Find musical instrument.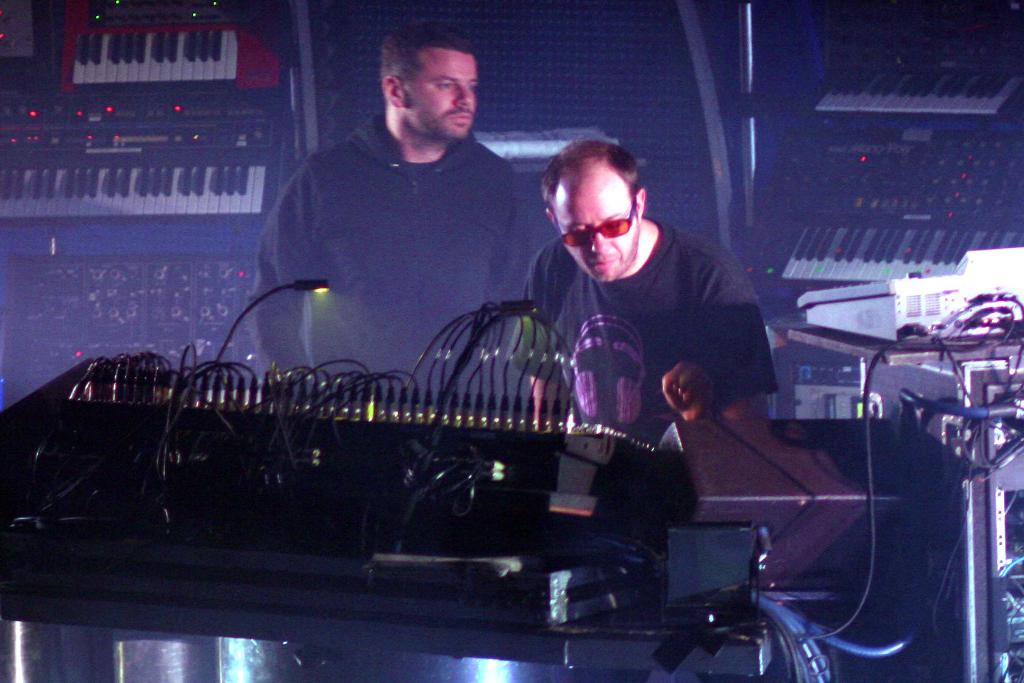
x1=737, y1=128, x2=1023, y2=304.
